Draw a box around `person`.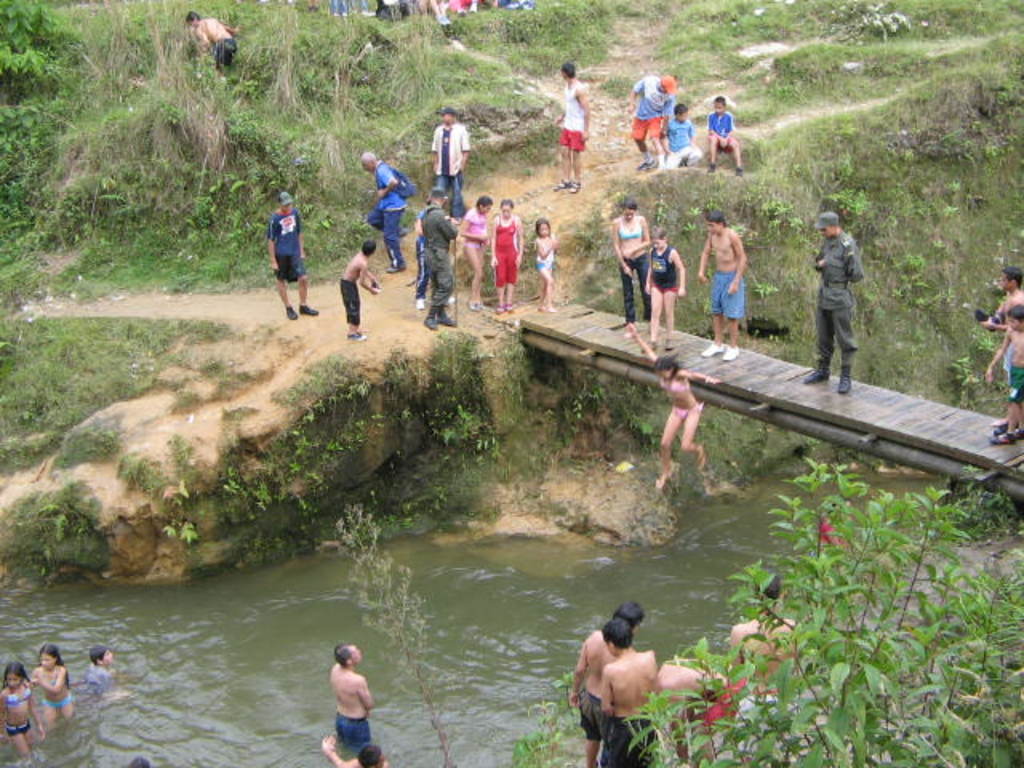
610, 198, 651, 326.
